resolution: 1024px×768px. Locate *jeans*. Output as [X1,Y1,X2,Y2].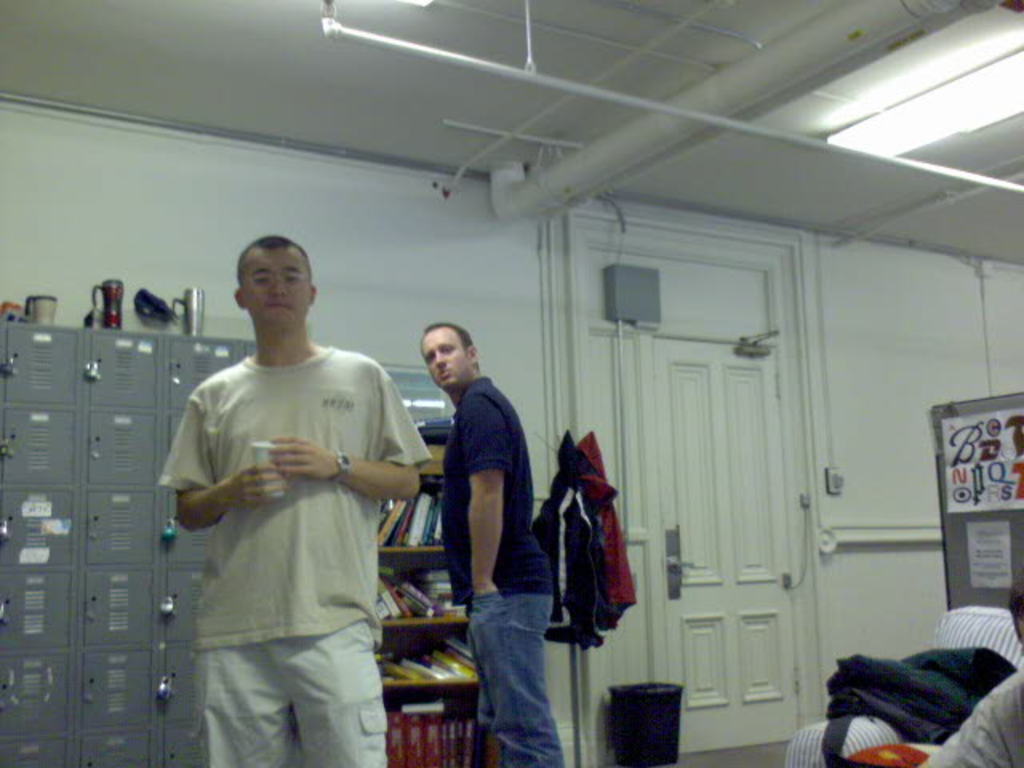
[454,578,560,760].
